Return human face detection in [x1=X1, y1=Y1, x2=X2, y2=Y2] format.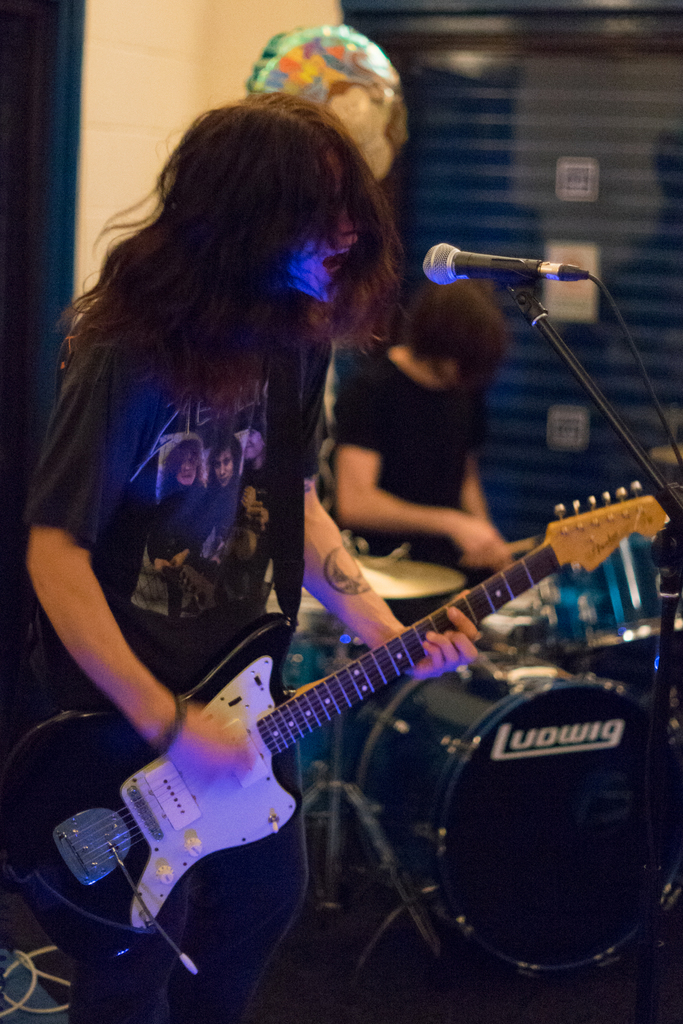
[x1=288, y1=157, x2=353, y2=308].
